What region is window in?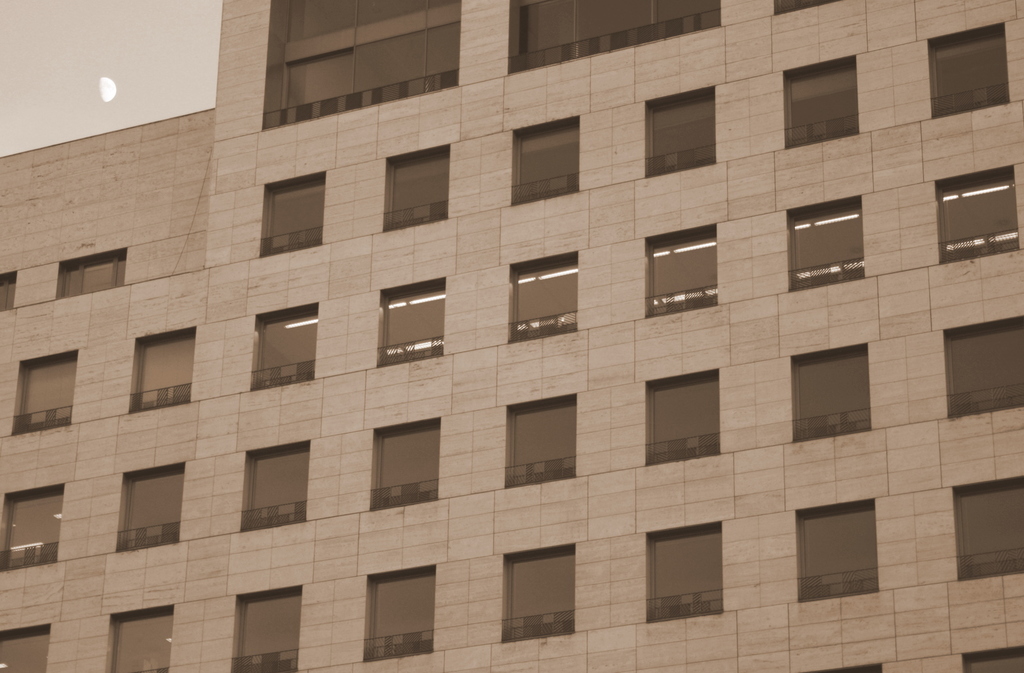
bbox=[116, 464, 185, 554].
